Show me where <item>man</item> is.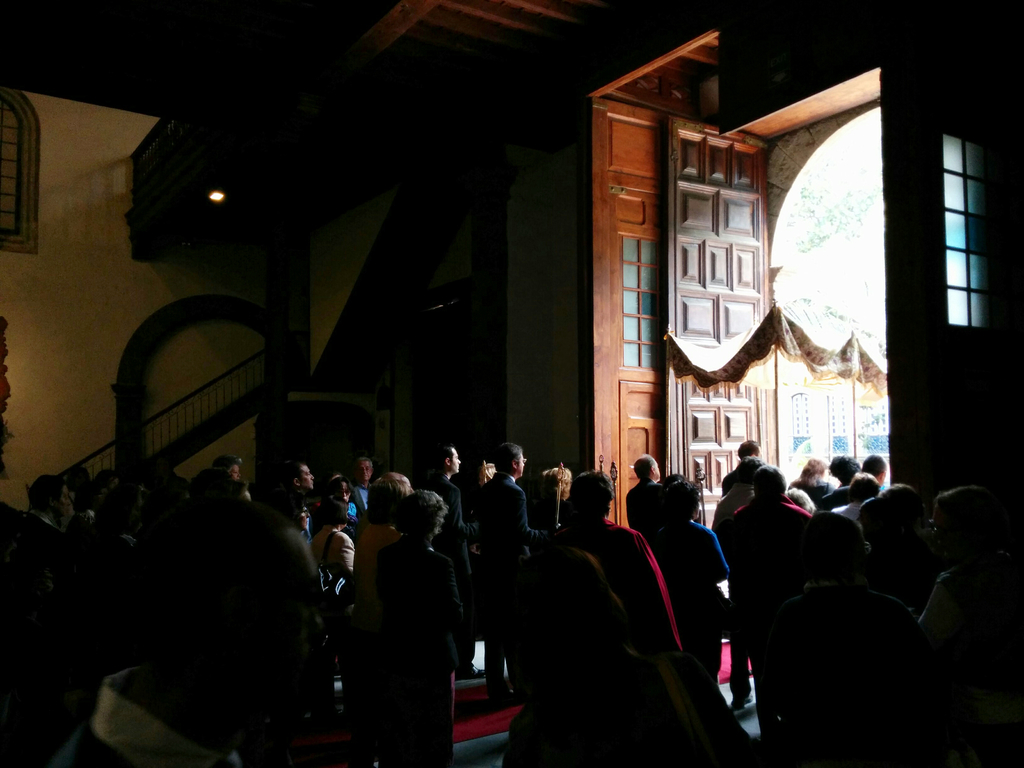
<item>man</item> is at BBox(623, 454, 668, 538).
